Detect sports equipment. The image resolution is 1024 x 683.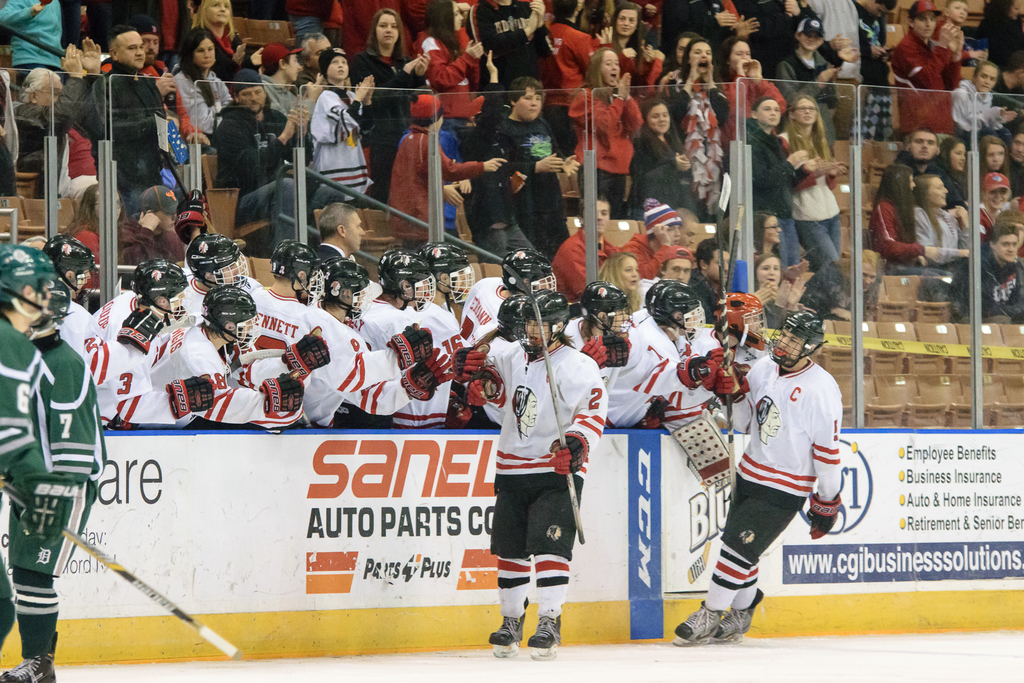
l=500, t=250, r=559, b=294.
